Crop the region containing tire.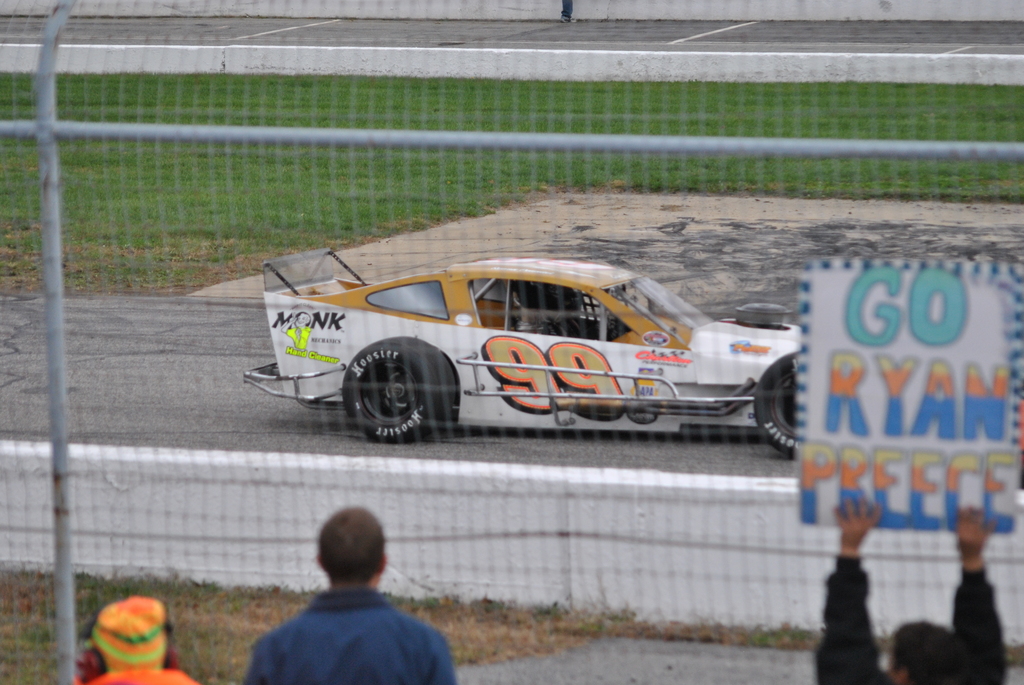
Crop region: 341 331 460 445.
